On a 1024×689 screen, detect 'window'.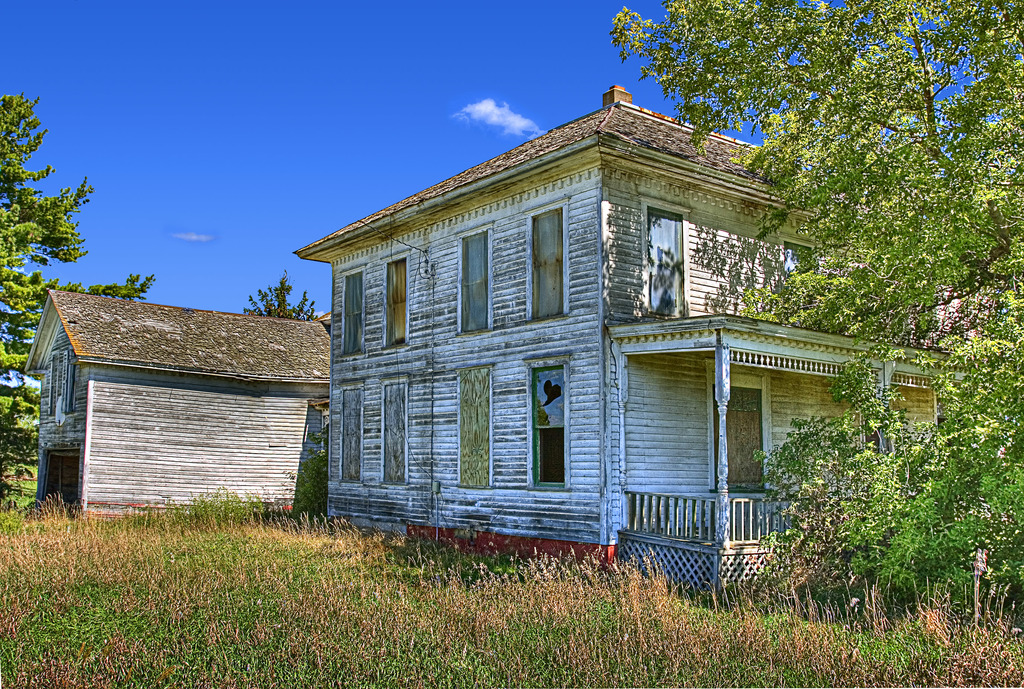
detection(527, 209, 564, 319).
